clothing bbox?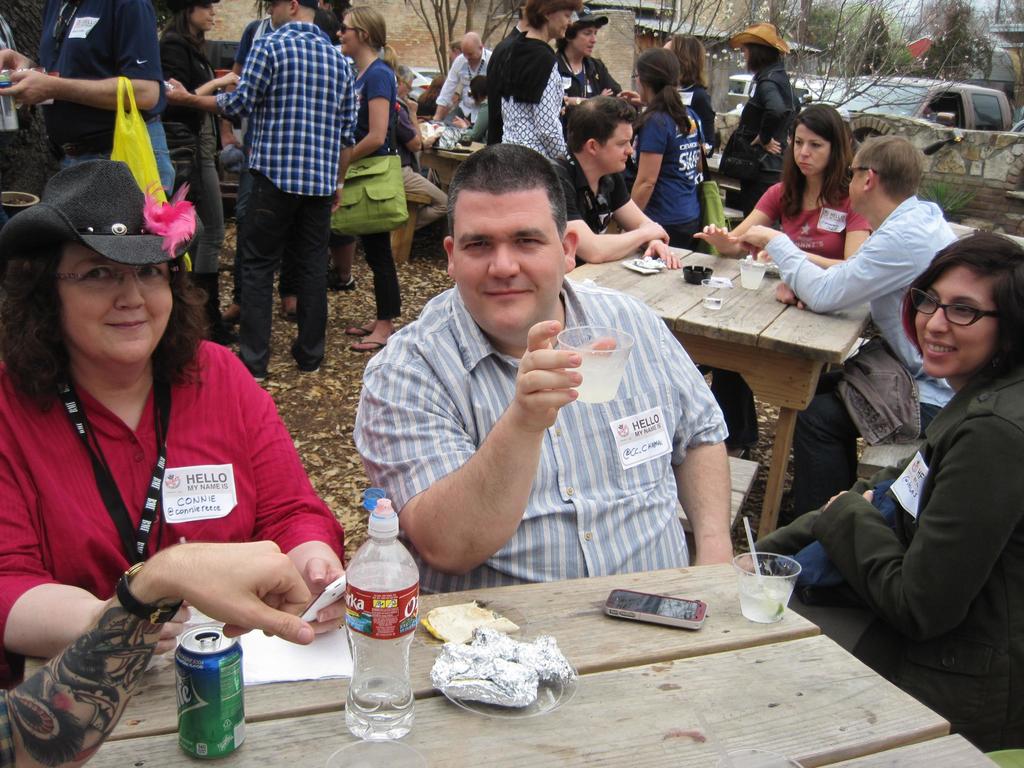
bbox=[495, 31, 553, 148]
